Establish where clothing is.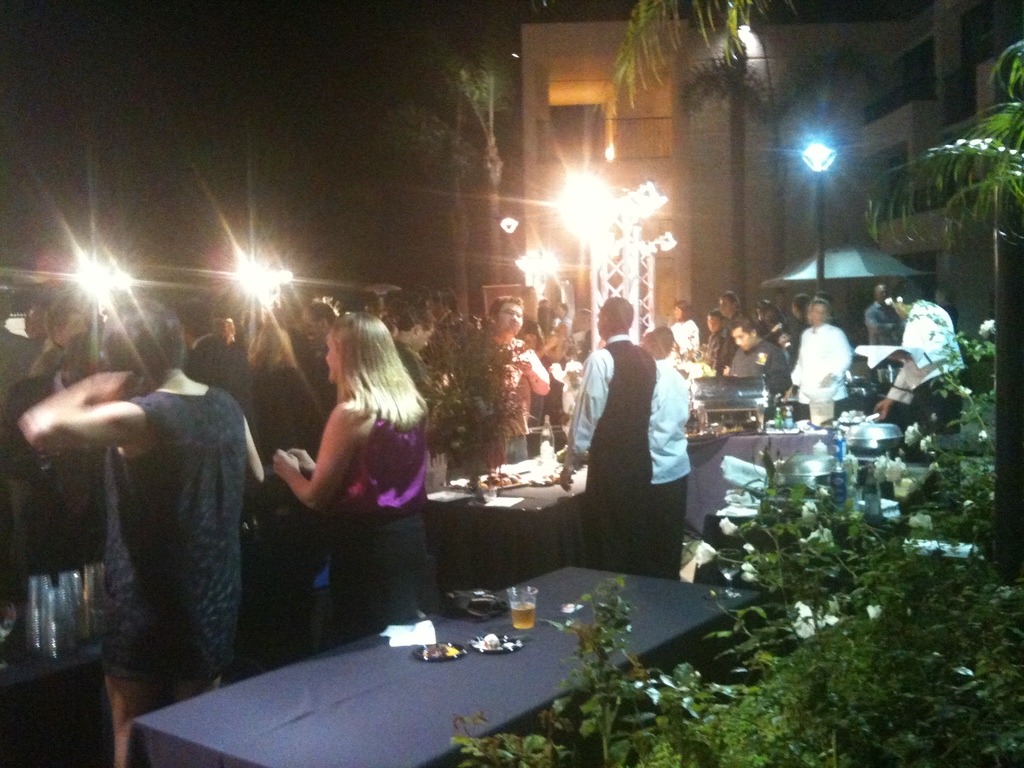
Established at (left=95, top=380, right=241, bottom=692).
